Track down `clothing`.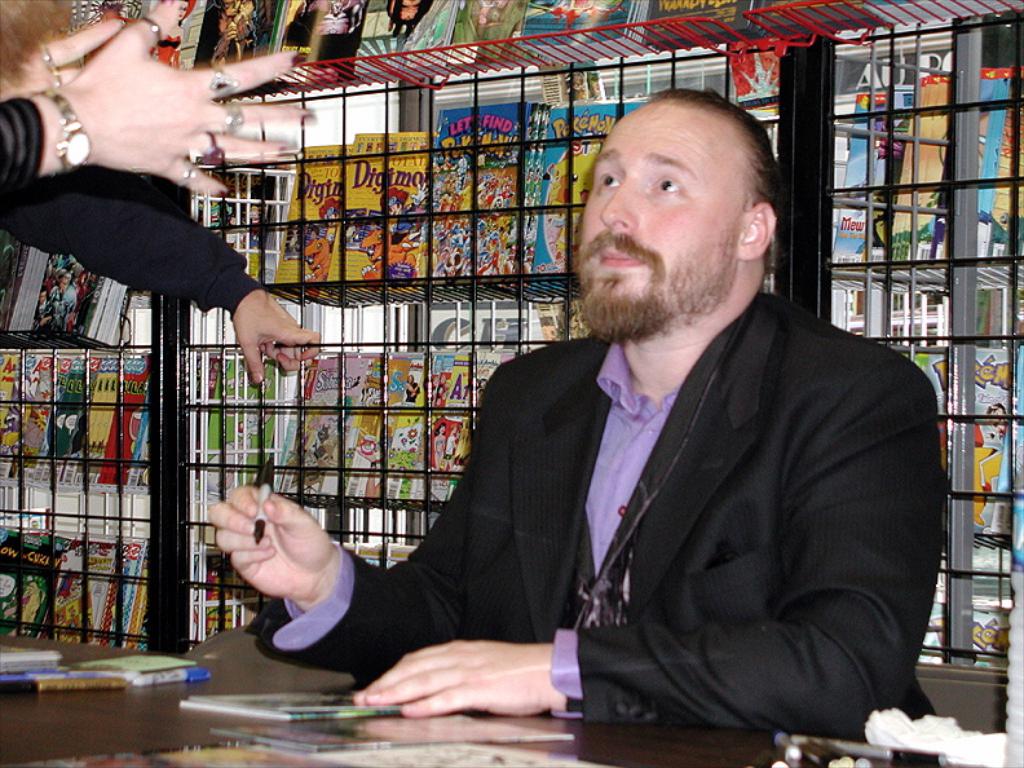
Tracked to crop(35, 297, 53, 321).
